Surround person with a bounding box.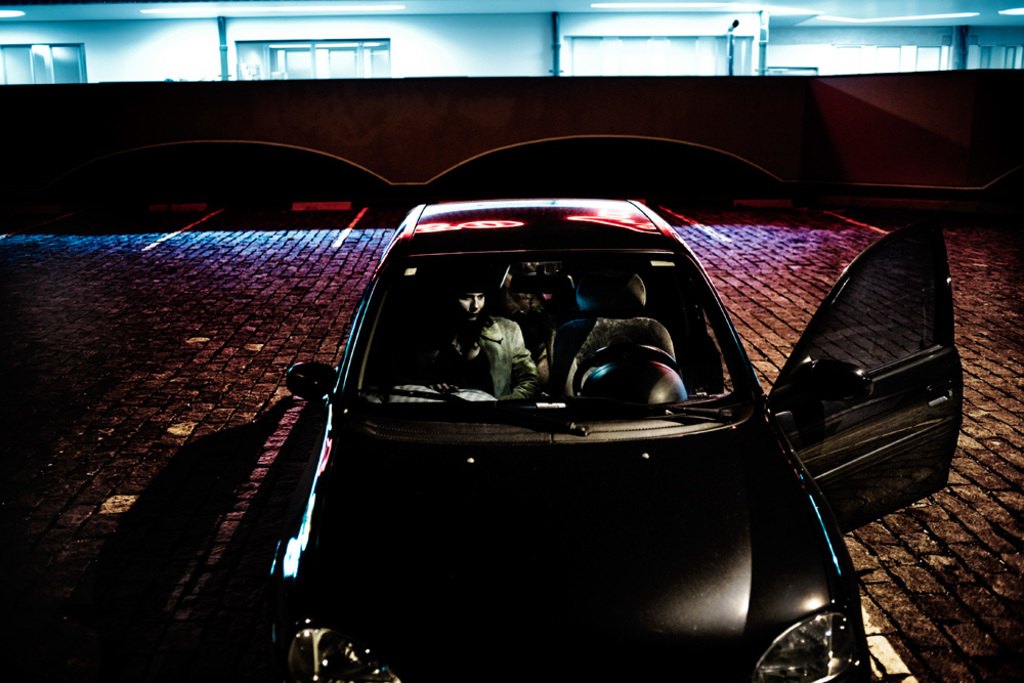
box(402, 272, 543, 400).
